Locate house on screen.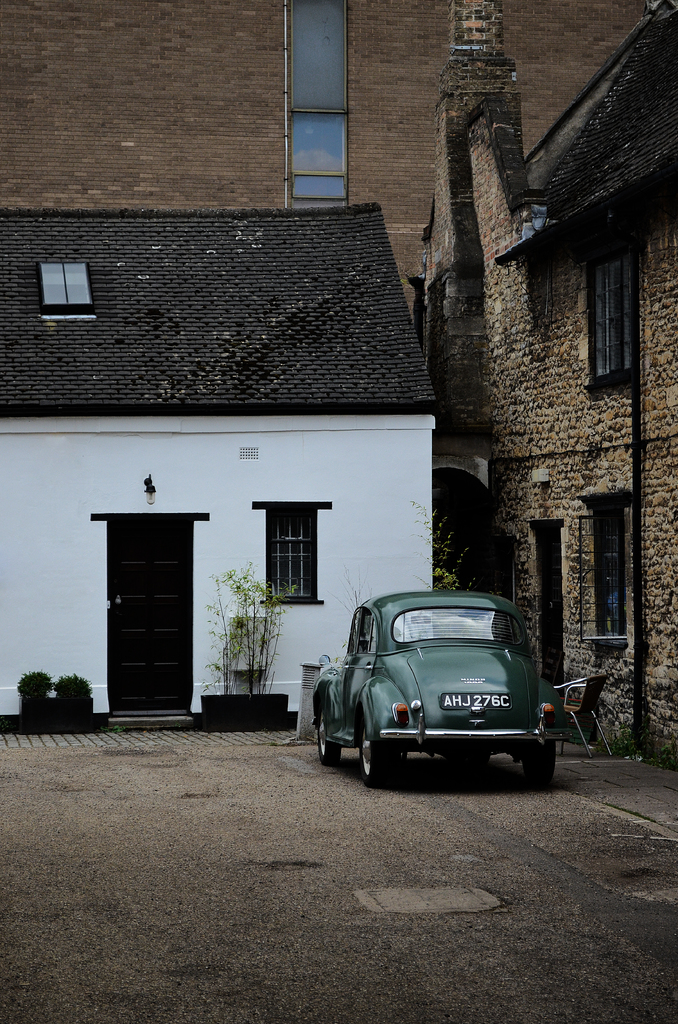
On screen at Rect(42, 95, 563, 764).
